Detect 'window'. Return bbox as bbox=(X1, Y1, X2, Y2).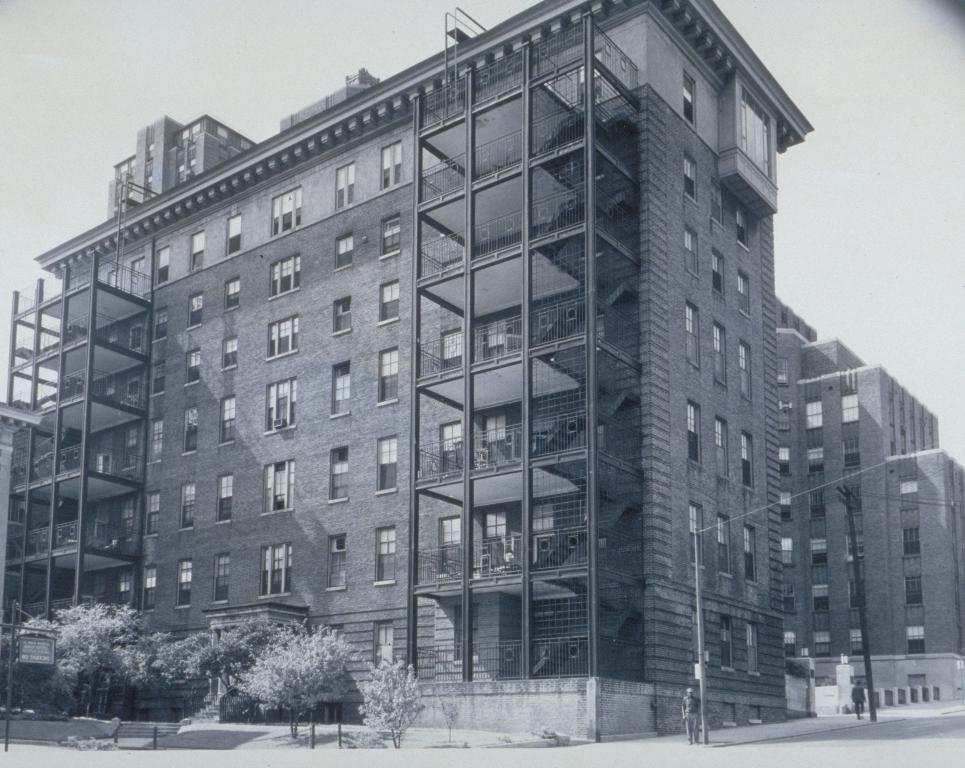
bbox=(686, 303, 703, 369).
